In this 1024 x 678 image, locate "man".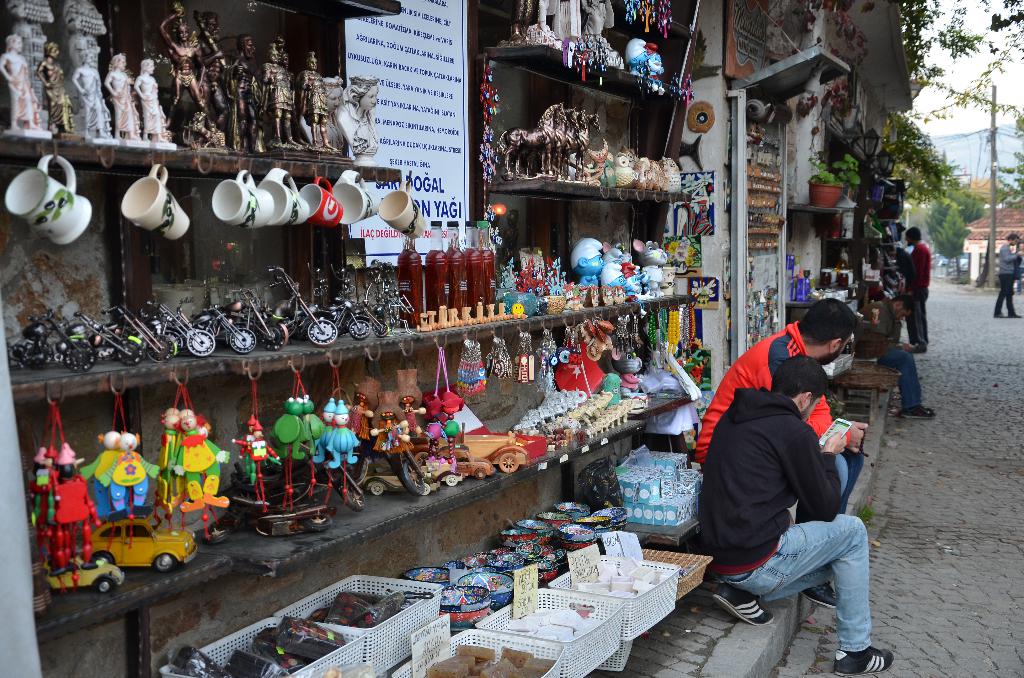
Bounding box: <region>0, 32, 43, 132</region>.
